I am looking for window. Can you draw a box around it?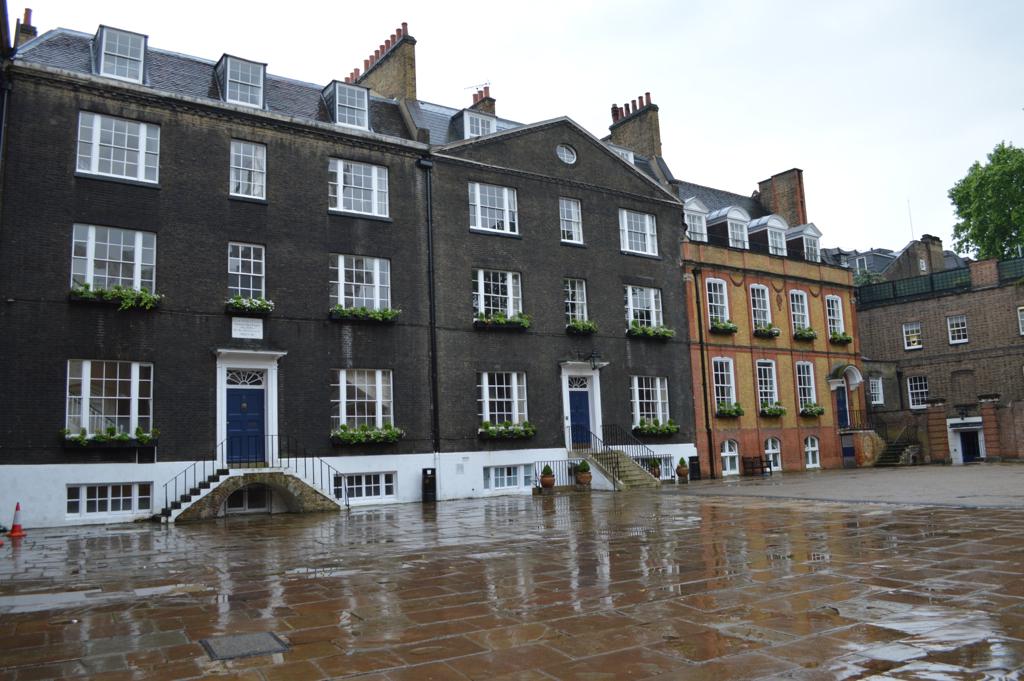
Sure, the bounding box is BBox(793, 363, 819, 418).
